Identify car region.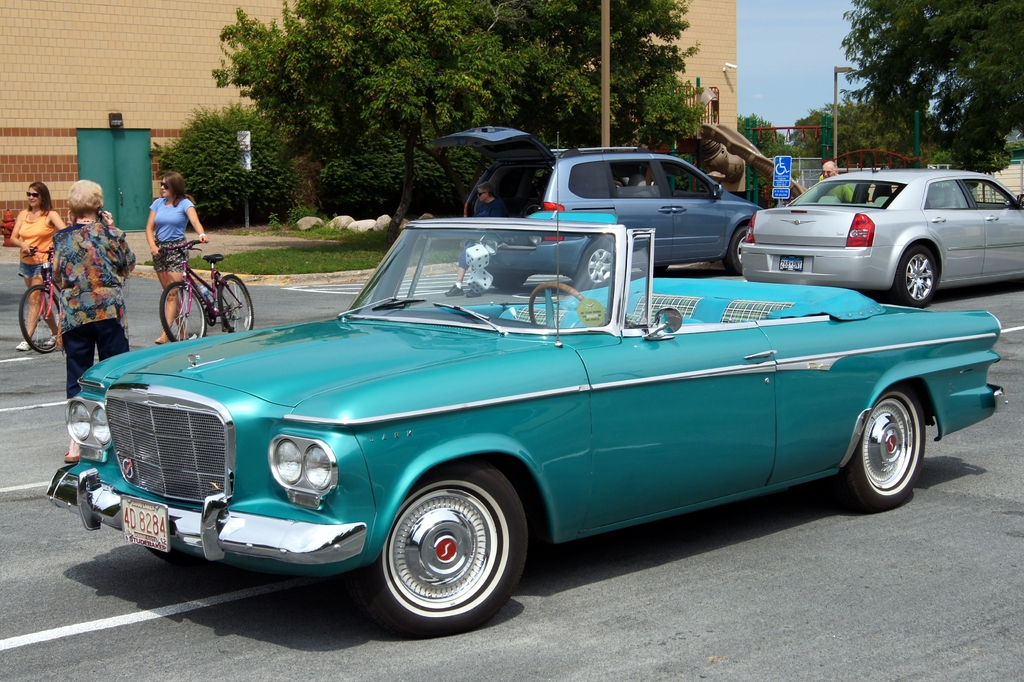
Region: 43/131/1005/647.
